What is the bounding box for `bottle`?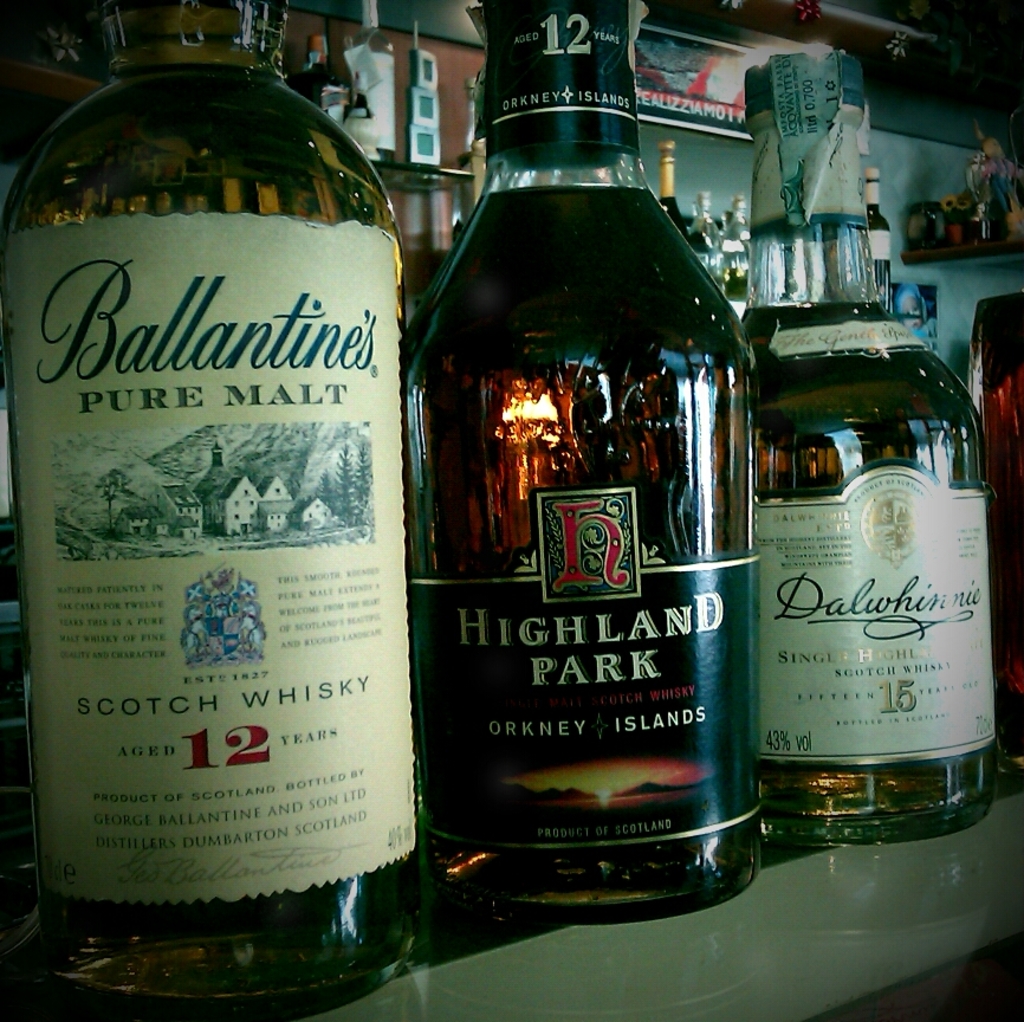
select_region(689, 193, 728, 300).
